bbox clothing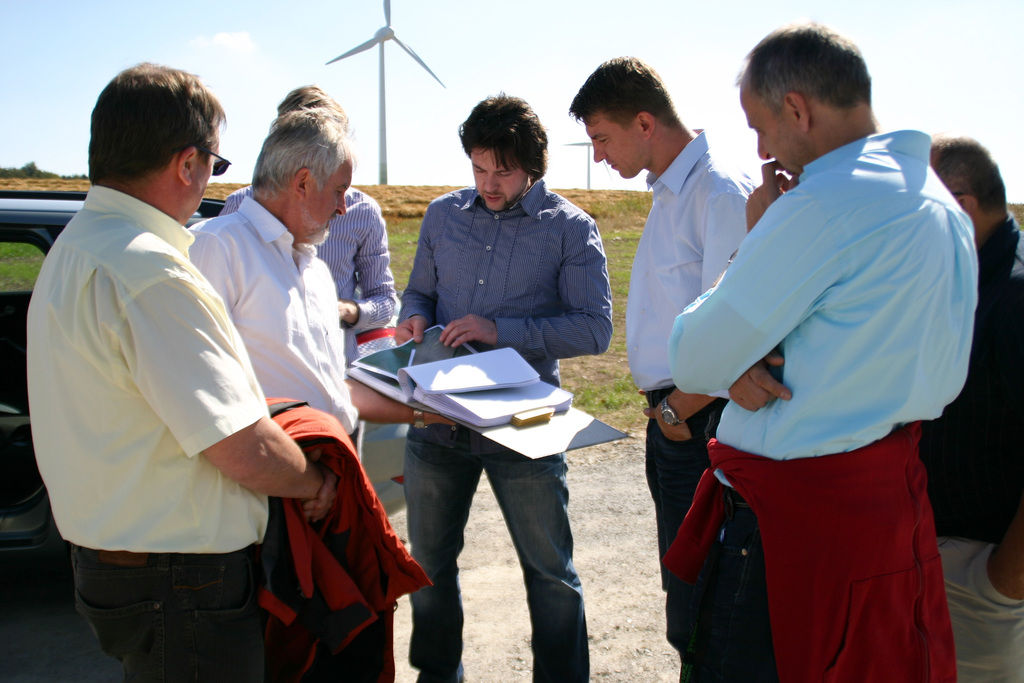
locate(390, 183, 614, 383)
